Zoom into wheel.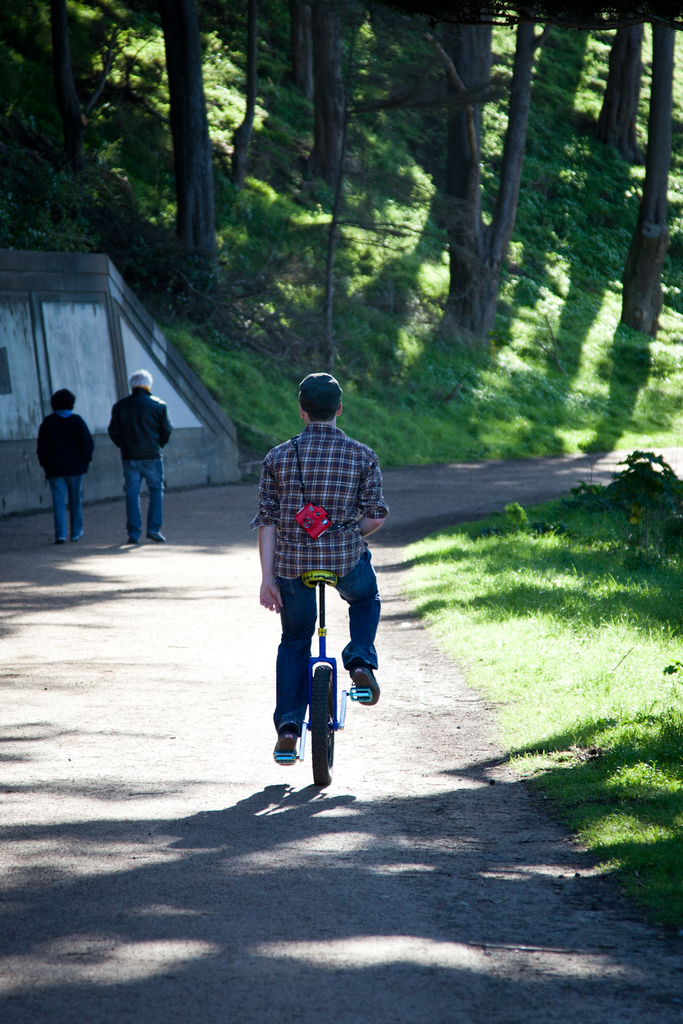
Zoom target: [308,661,342,790].
